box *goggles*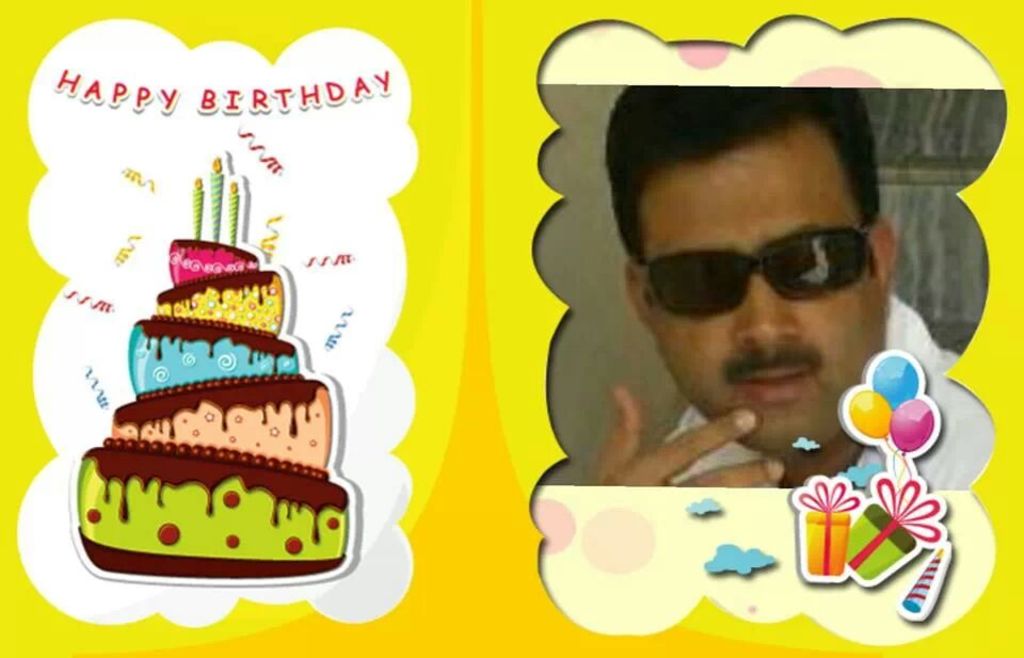
rect(631, 222, 876, 321)
